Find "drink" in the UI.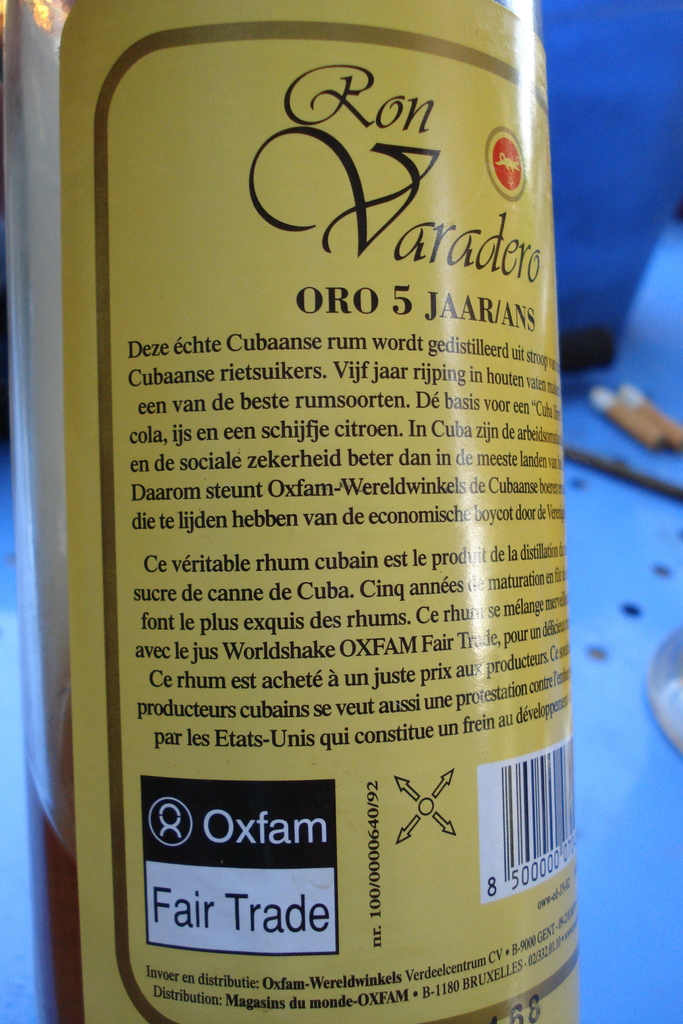
UI element at locate(26, 0, 604, 1023).
